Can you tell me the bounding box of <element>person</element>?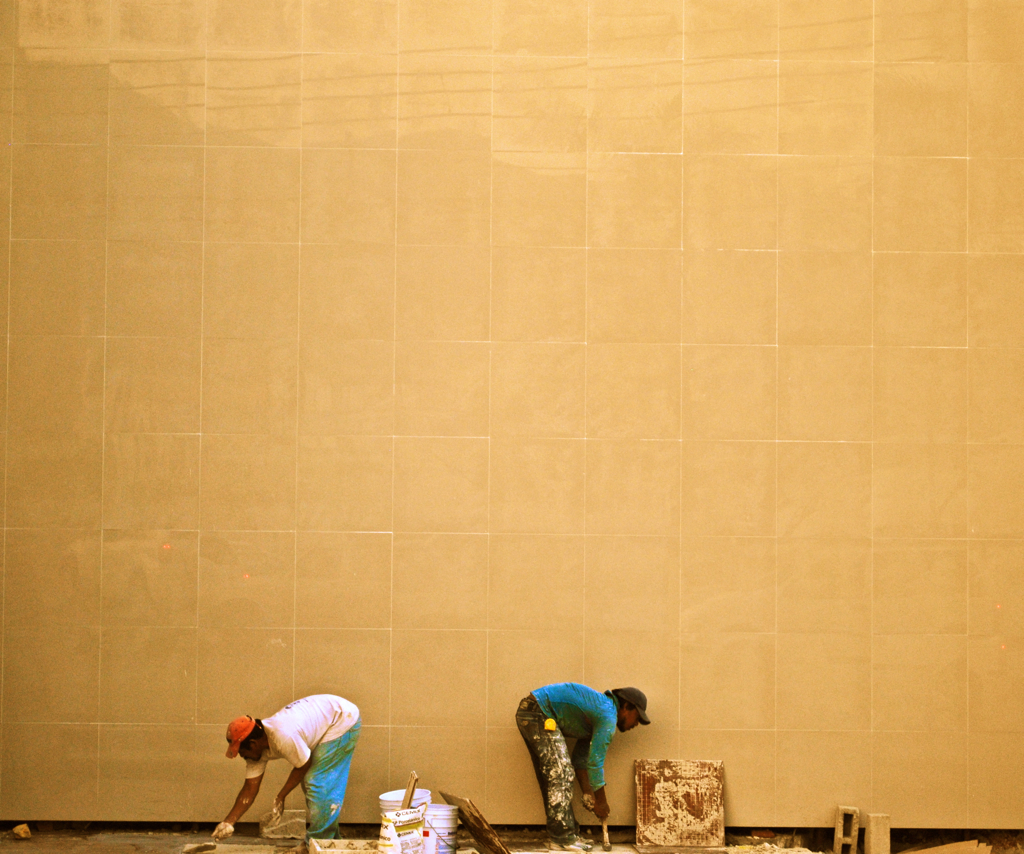
pyautogui.locateOnScreen(213, 691, 371, 843).
